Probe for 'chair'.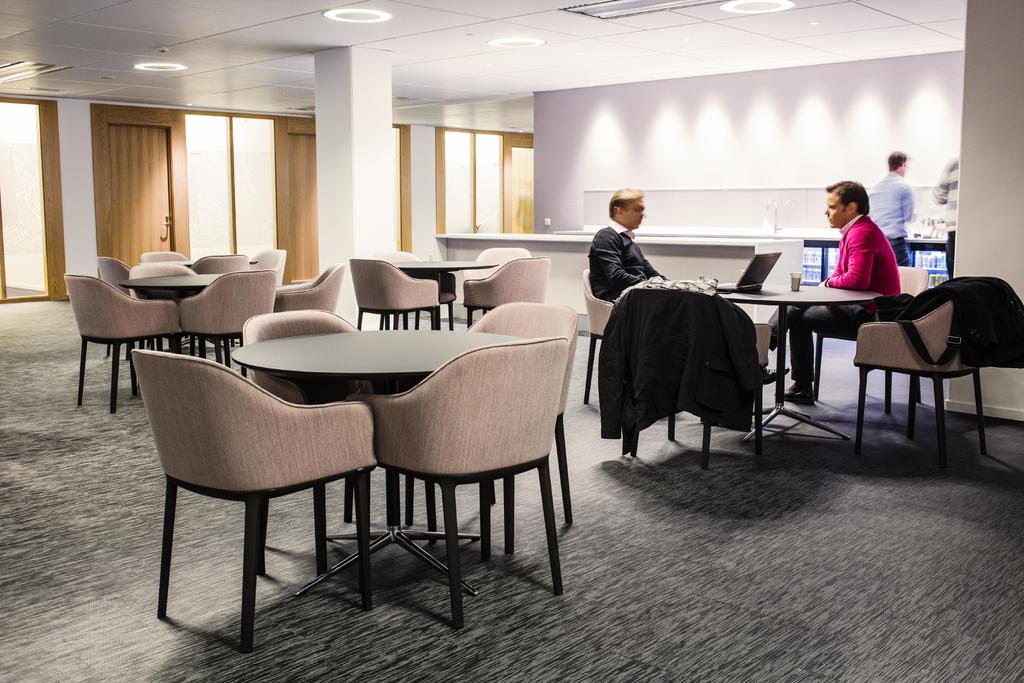
Probe result: 257, 248, 289, 295.
